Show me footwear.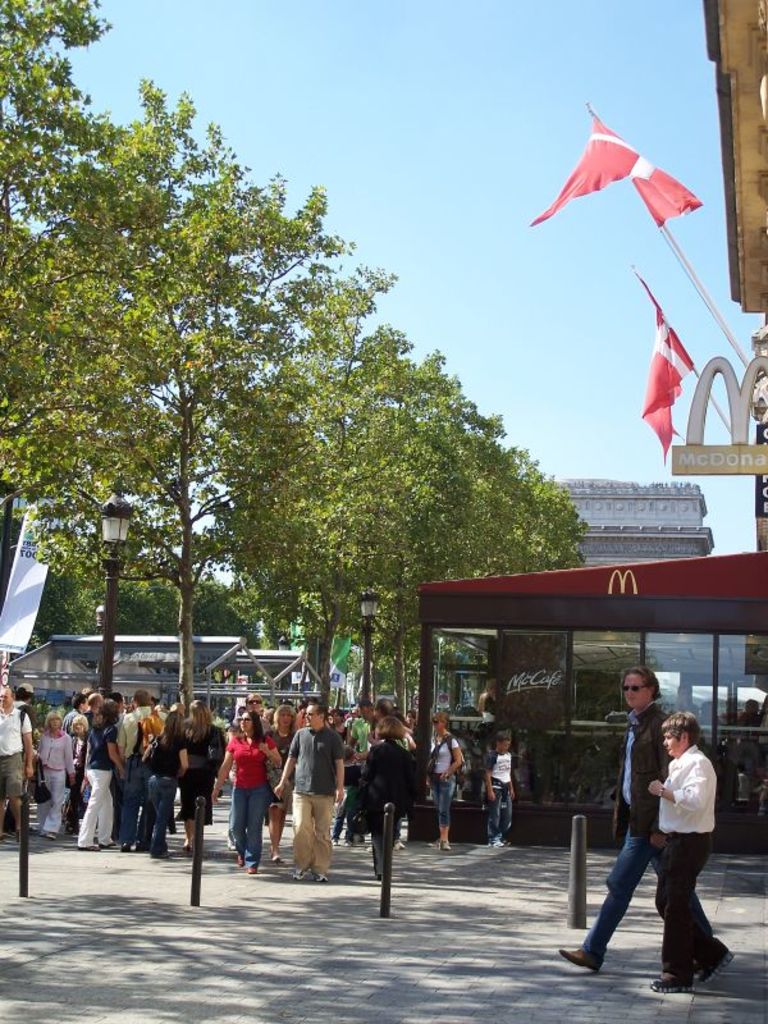
footwear is here: bbox=(488, 838, 506, 847).
